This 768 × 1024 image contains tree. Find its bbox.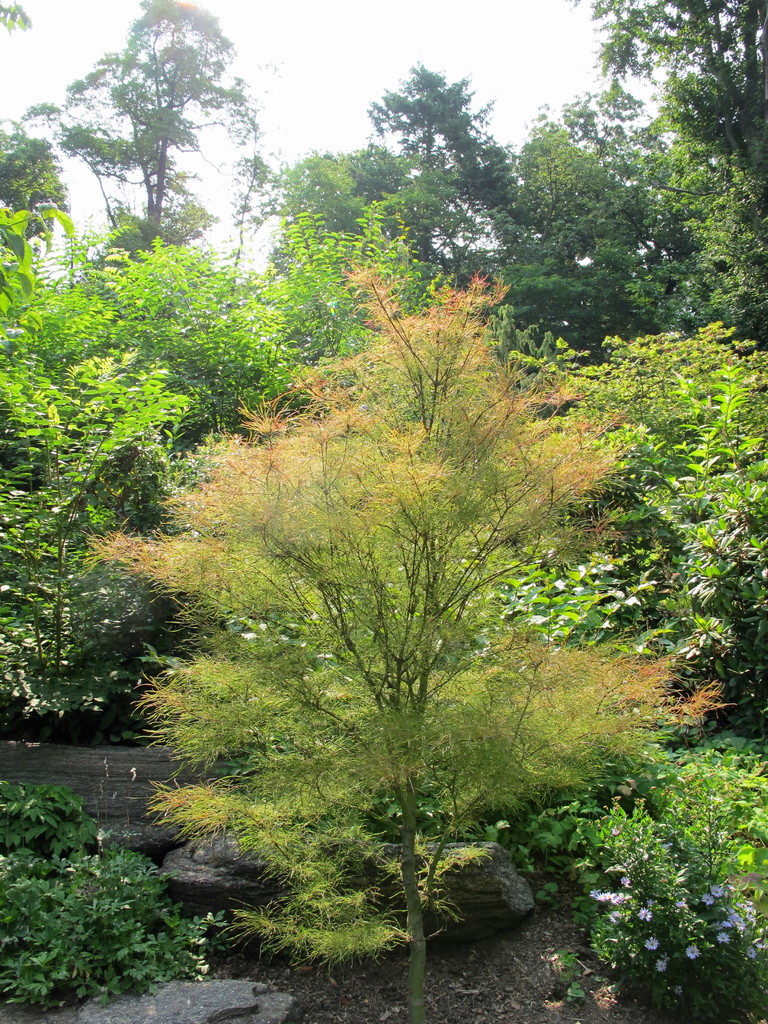
bbox=(0, 1, 65, 275).
